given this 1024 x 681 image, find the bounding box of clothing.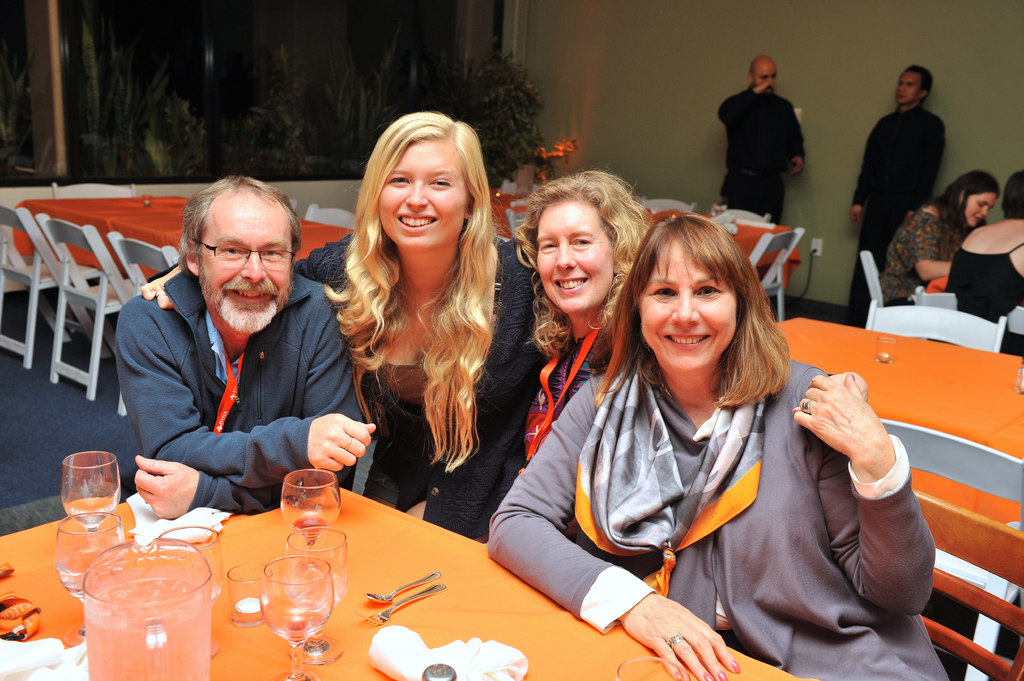
<bbox>716, 79, 809, 224</bbox>.
